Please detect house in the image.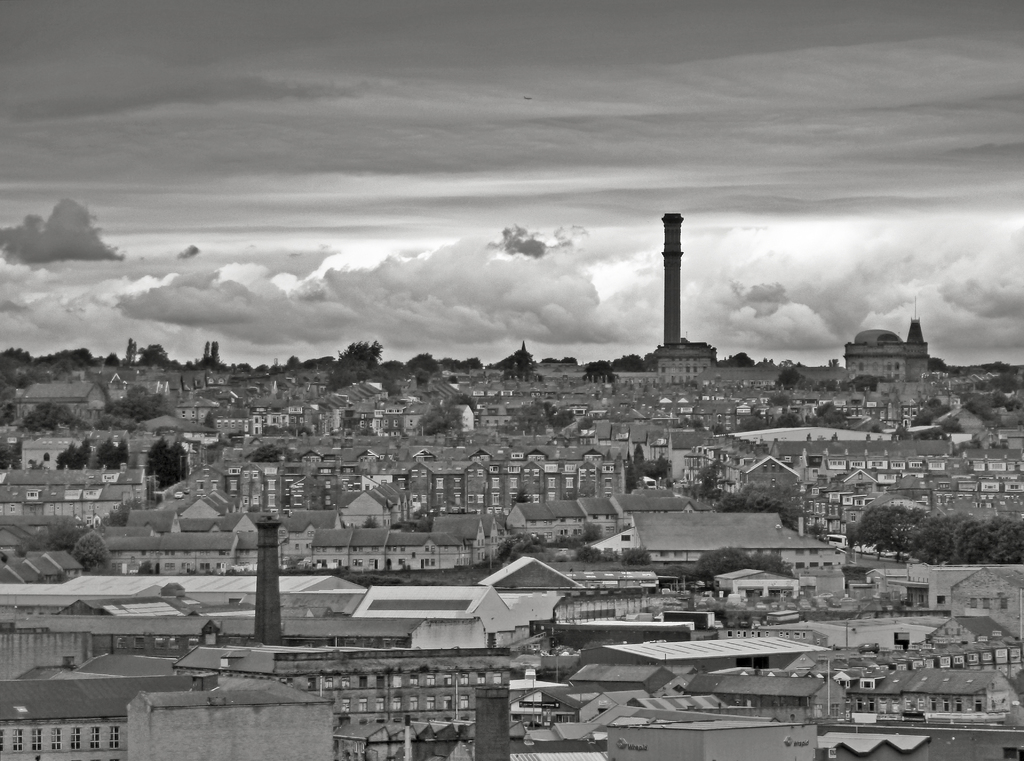
[276, 454, 335, 511].
